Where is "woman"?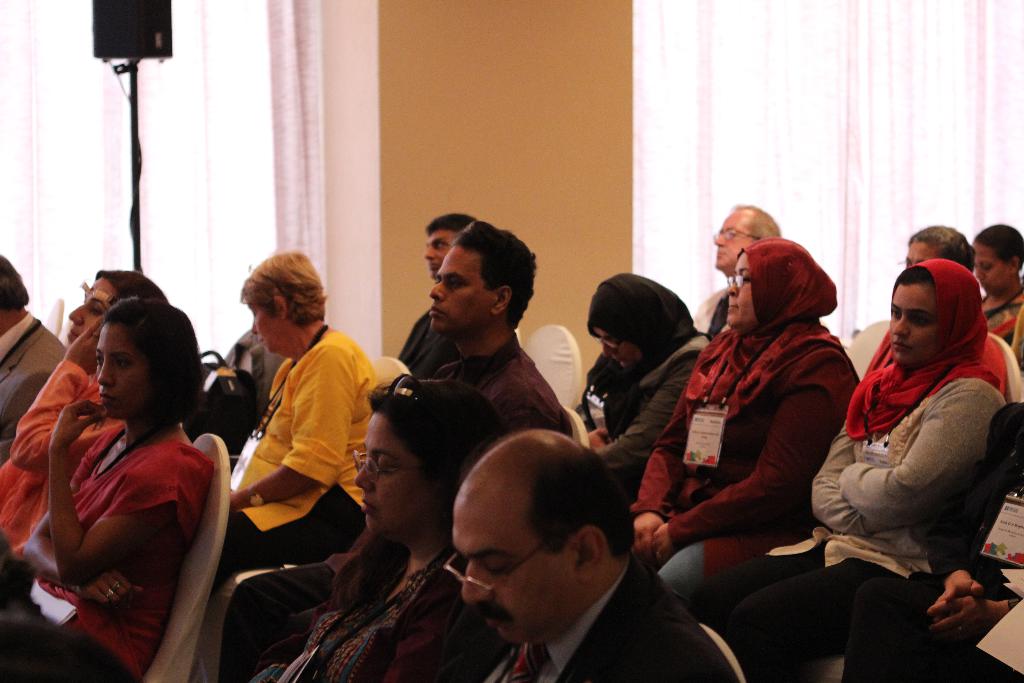
select_region(574, 270, 715, 523).
